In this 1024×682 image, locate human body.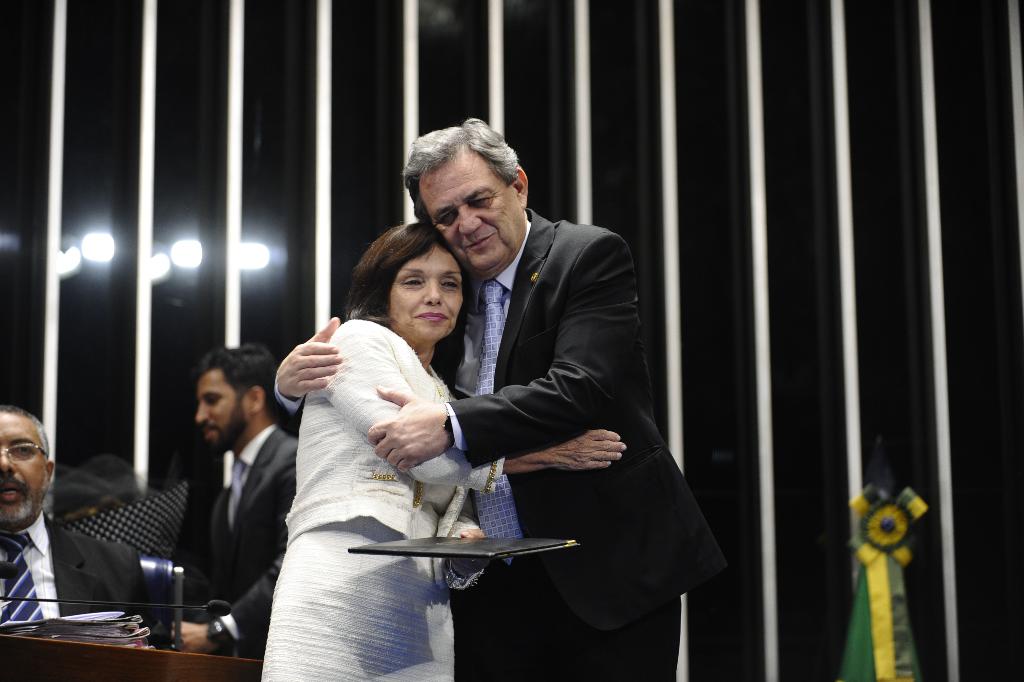
Bounding box: bbox=[159, 339, 299, 653].
